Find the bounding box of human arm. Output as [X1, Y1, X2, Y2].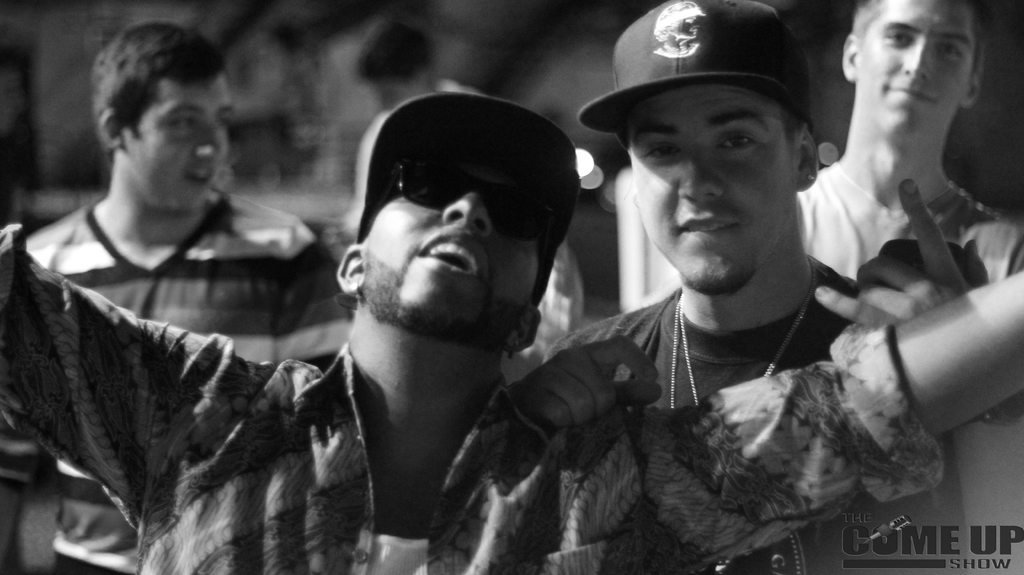
[263, 227, 353, 380].
